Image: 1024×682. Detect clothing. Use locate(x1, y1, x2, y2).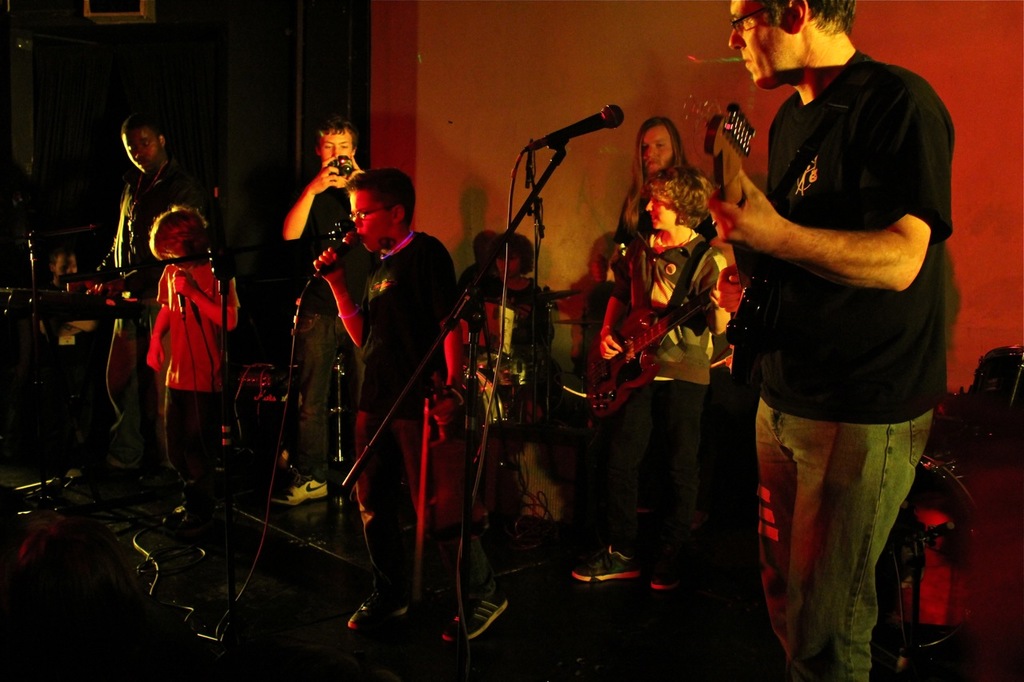
locate(478, 278, 555, 398).
